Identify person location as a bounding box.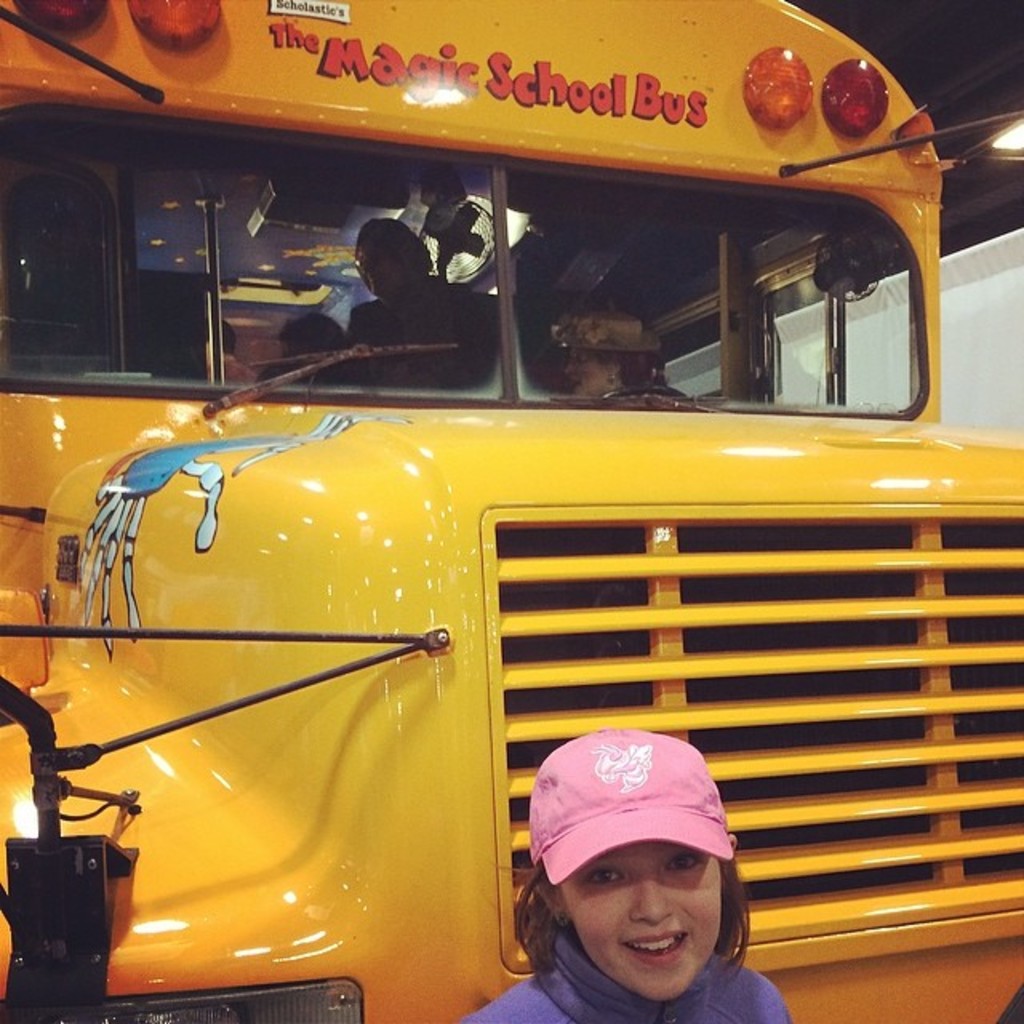
469:726:794:1022.
